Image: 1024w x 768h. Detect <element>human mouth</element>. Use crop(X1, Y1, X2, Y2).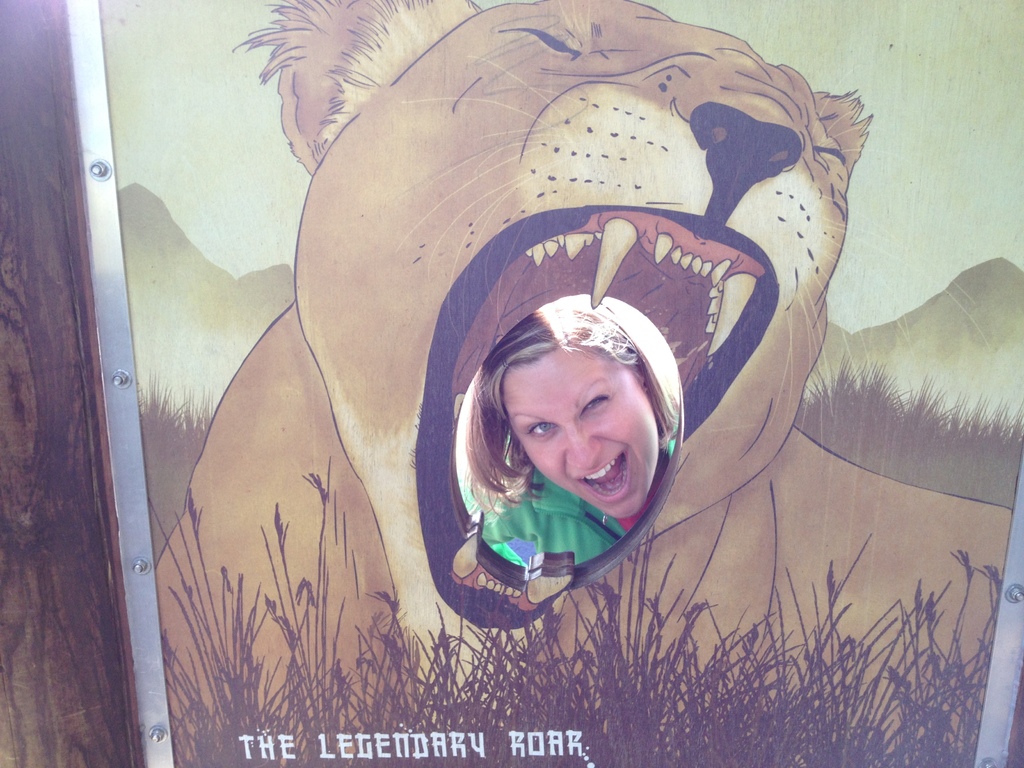
crop(575, 454, 628, 504).
